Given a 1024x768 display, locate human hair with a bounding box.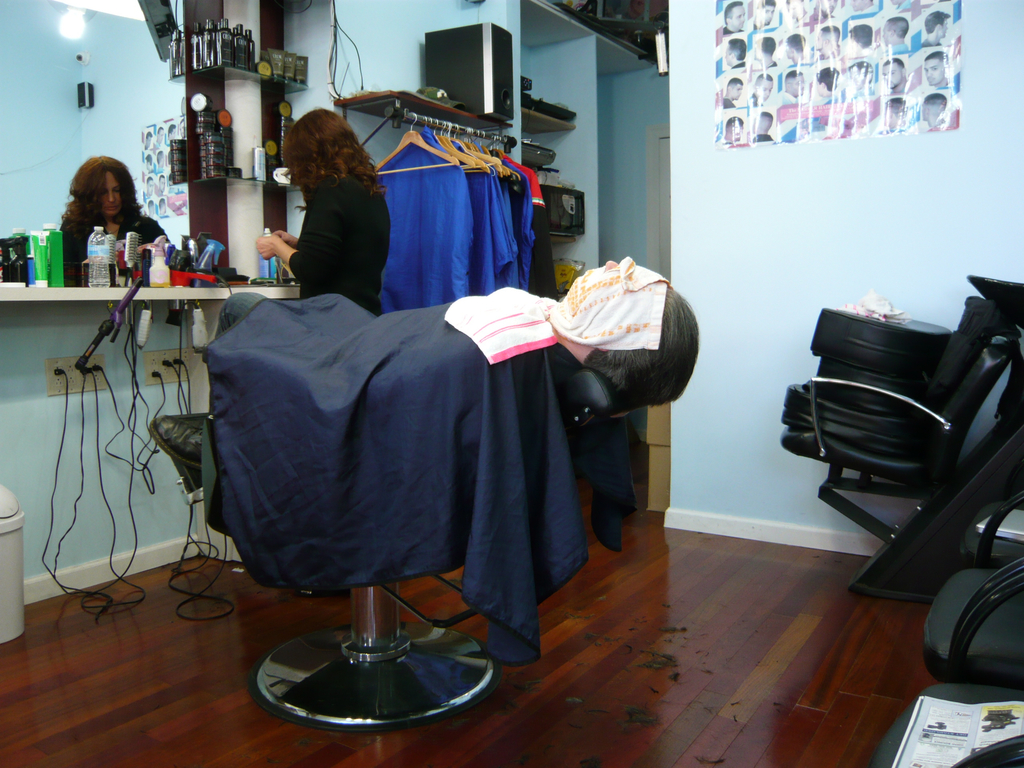
Located: [924, 51, 948, 62].
